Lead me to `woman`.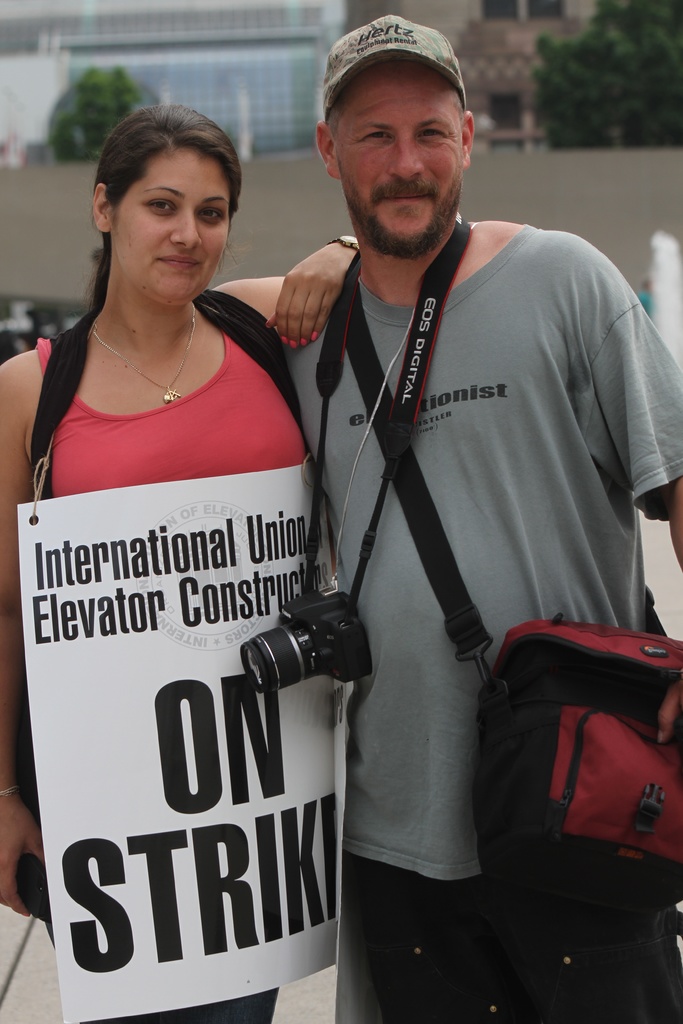
Lead to 29/131/380/1023.
